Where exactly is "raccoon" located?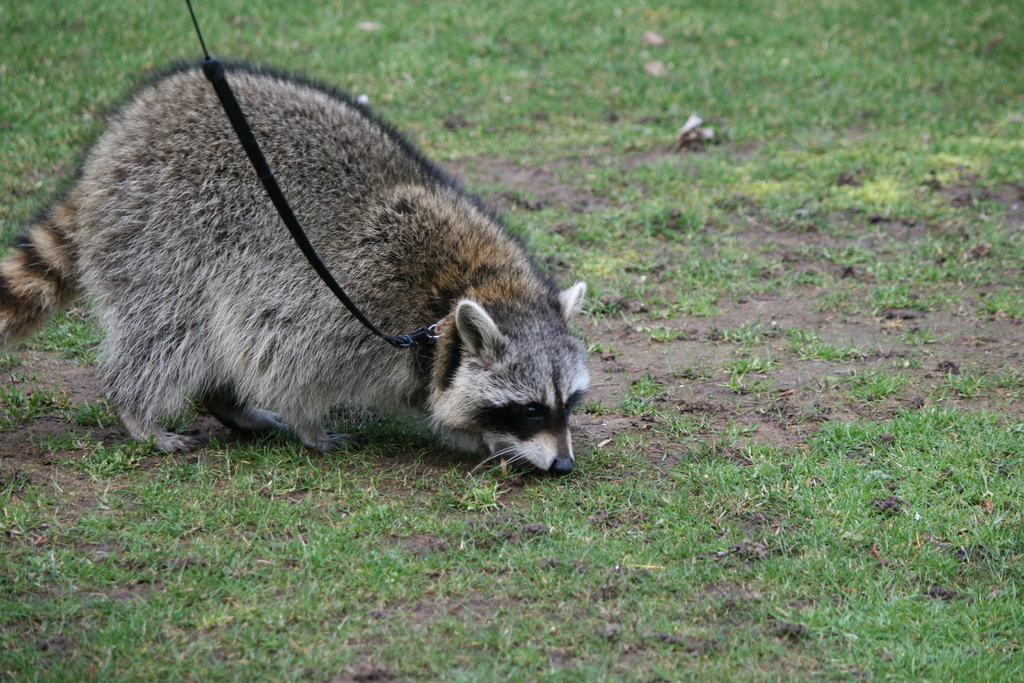
Its bounding box is l=0, t=58, r=595, b=481.
